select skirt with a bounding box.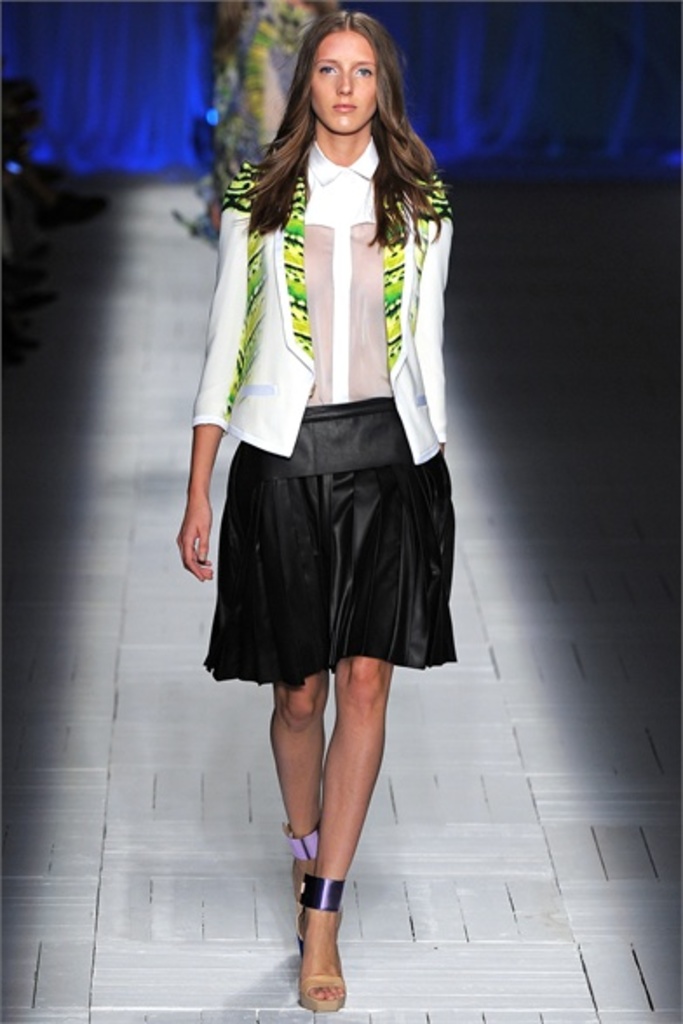
region(199, 397, 458, 686).
